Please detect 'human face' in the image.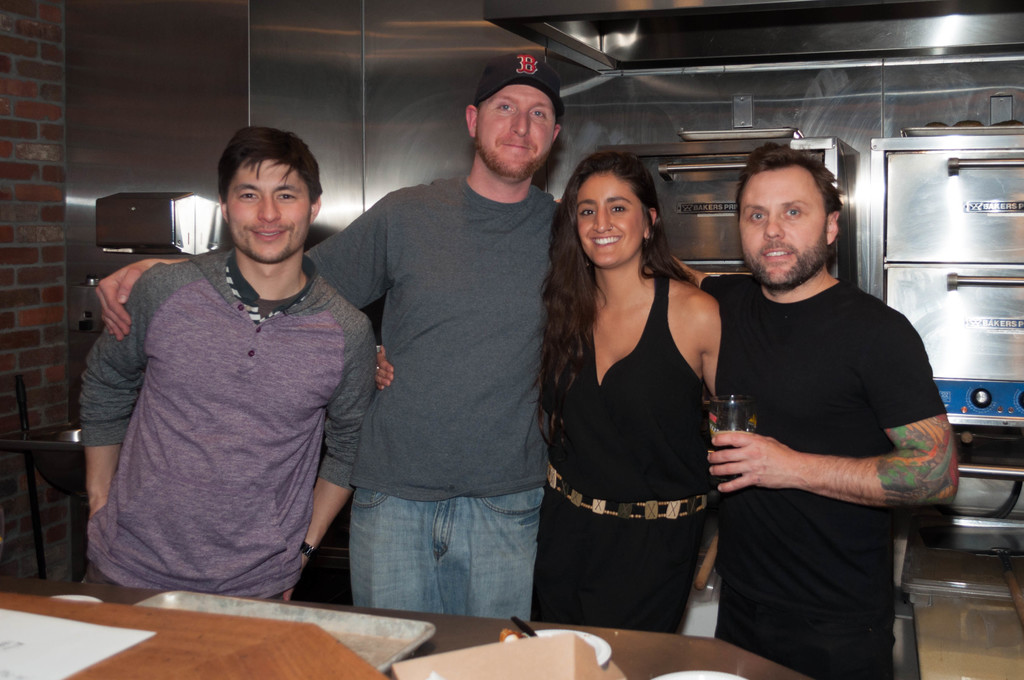
box(740, 173, 825, 289).
